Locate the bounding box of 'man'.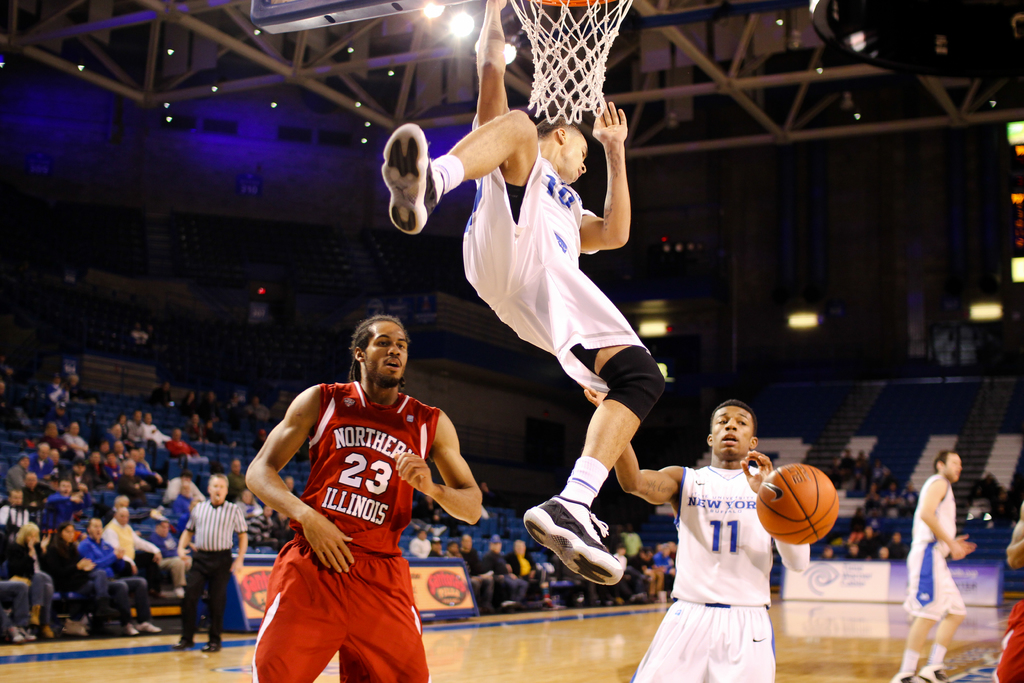
Bounding box: (170,432,195,456).
